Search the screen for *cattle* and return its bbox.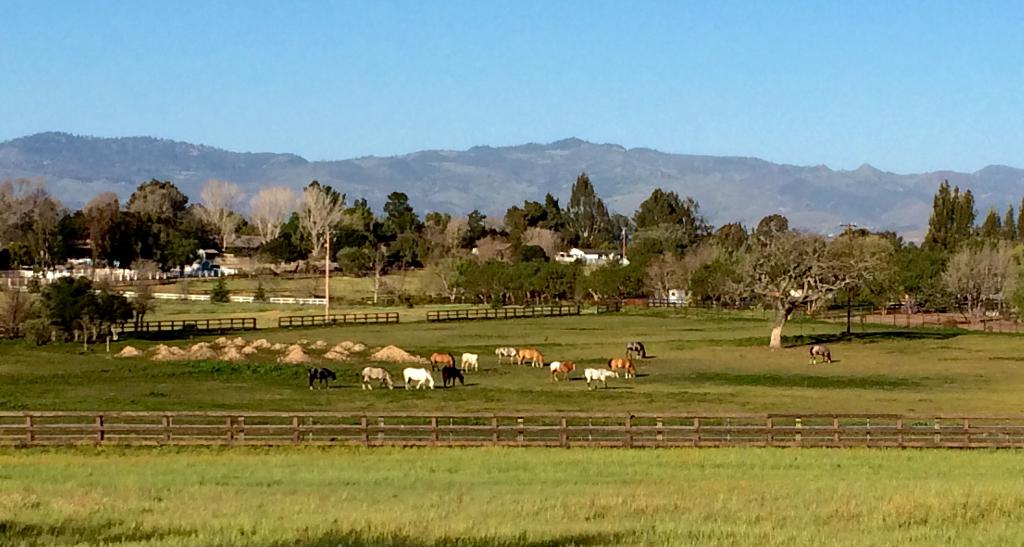
Found: 495 344 516 363.
